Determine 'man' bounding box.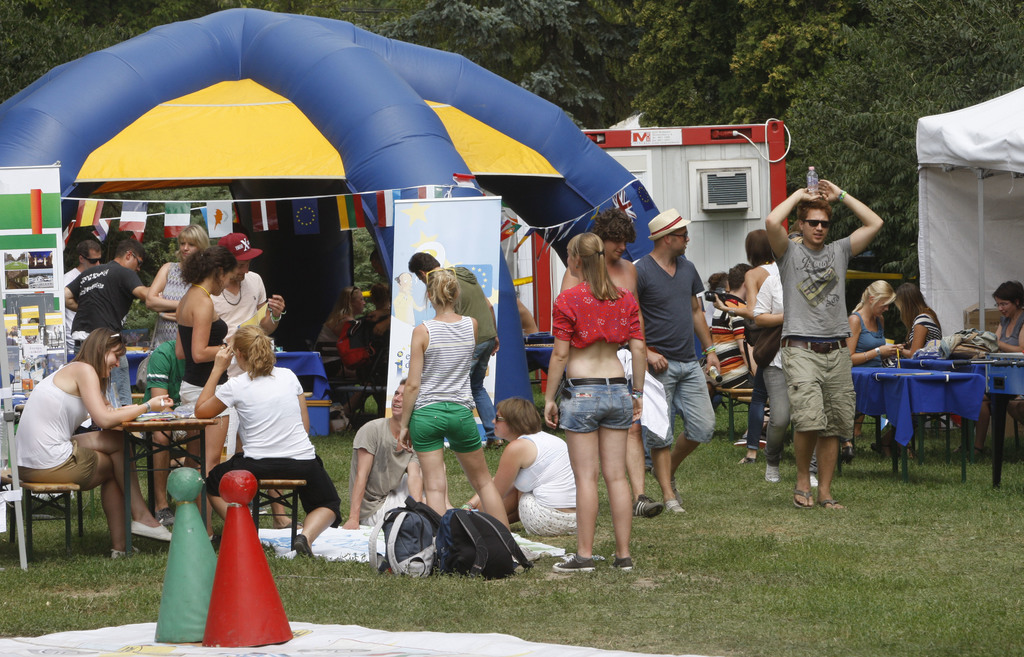
Determined: BBox(63, 239, 154, 409).
